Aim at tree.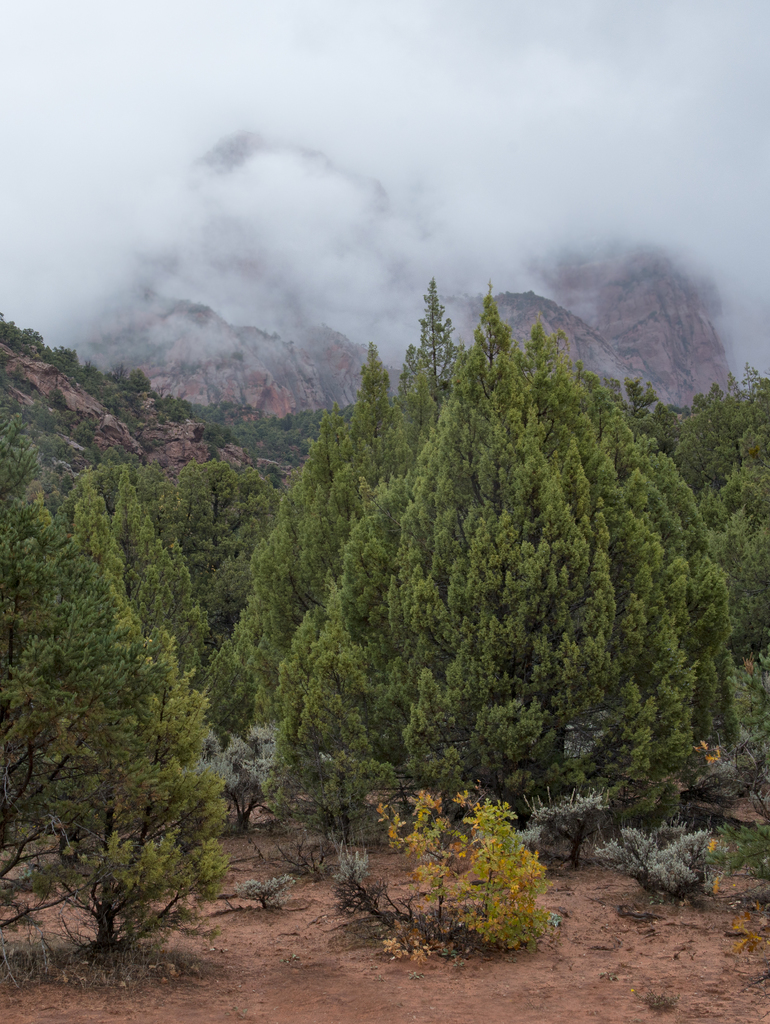
Aimed at bbox=(104, 488, 214, 666).
